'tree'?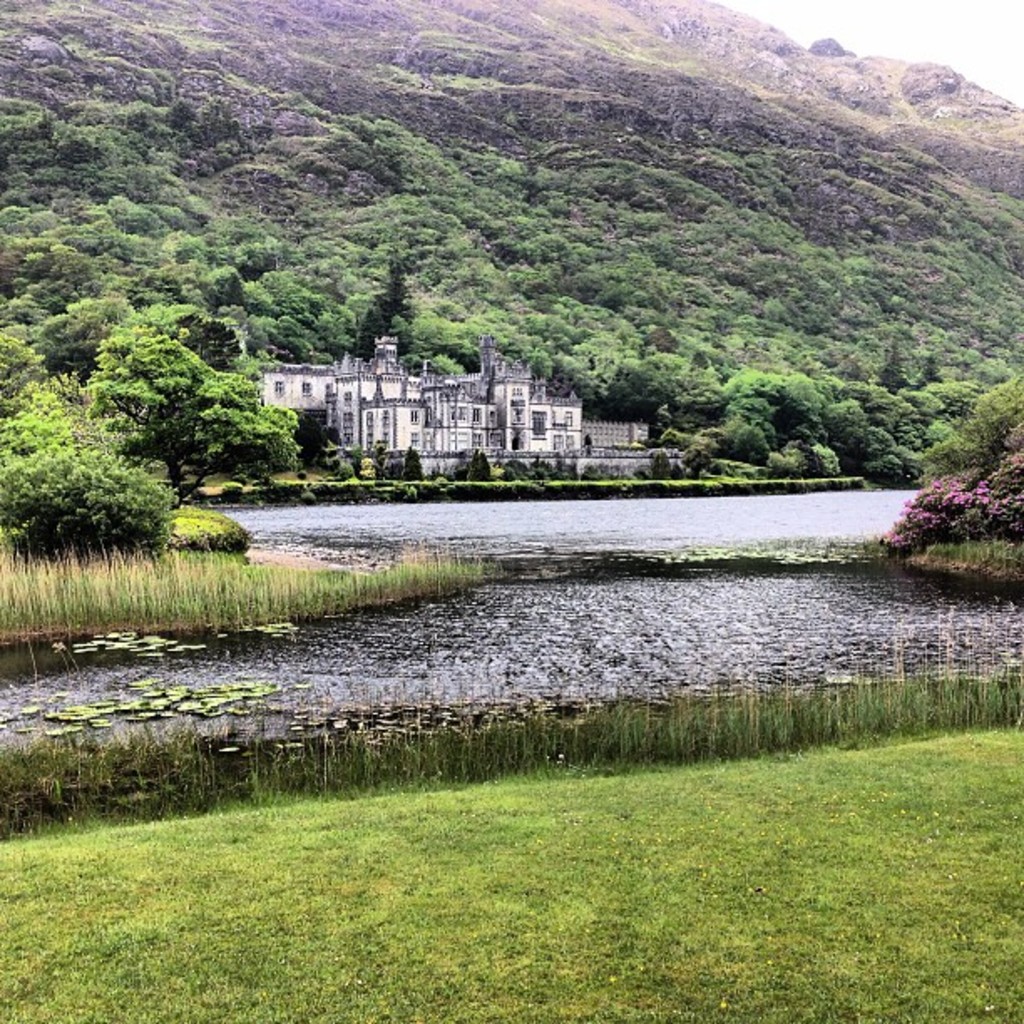
bbox=(85, 305, 281, 489)
